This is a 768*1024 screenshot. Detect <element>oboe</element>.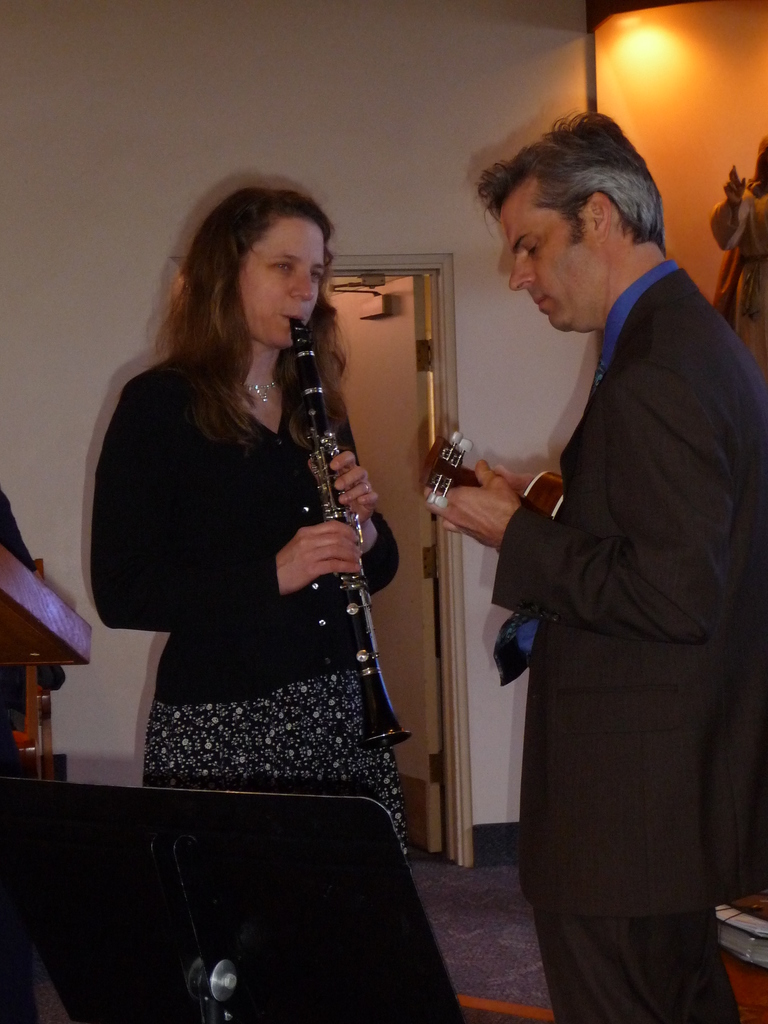
rect(254, 288, 401, 713).
